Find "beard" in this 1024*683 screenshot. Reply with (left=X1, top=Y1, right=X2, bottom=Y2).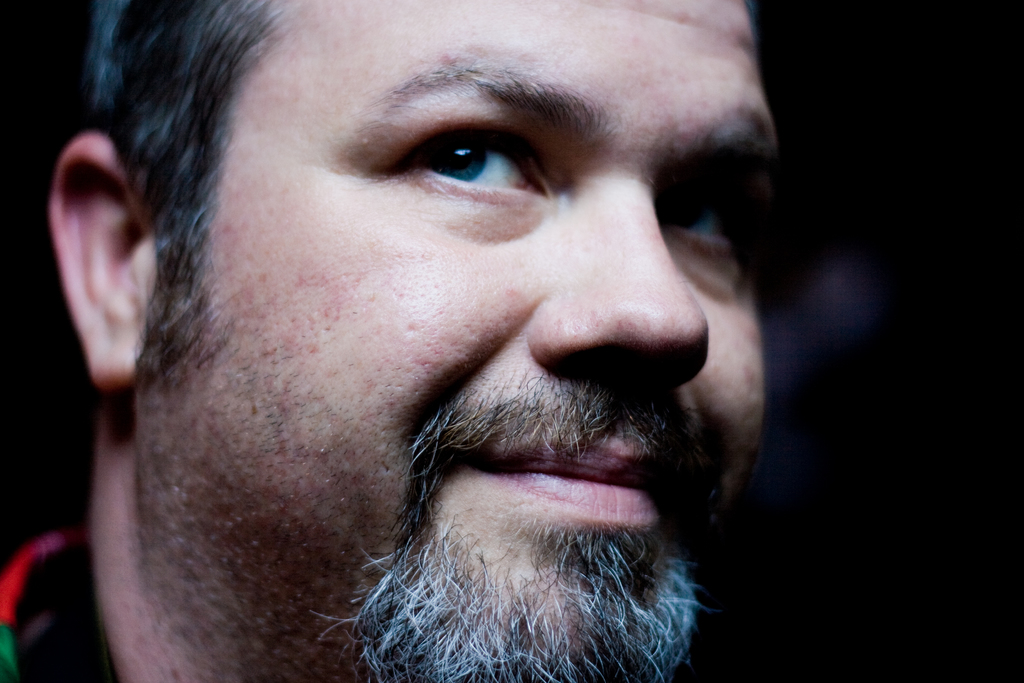
(left=308, top=372, right=717, bottom=682).
